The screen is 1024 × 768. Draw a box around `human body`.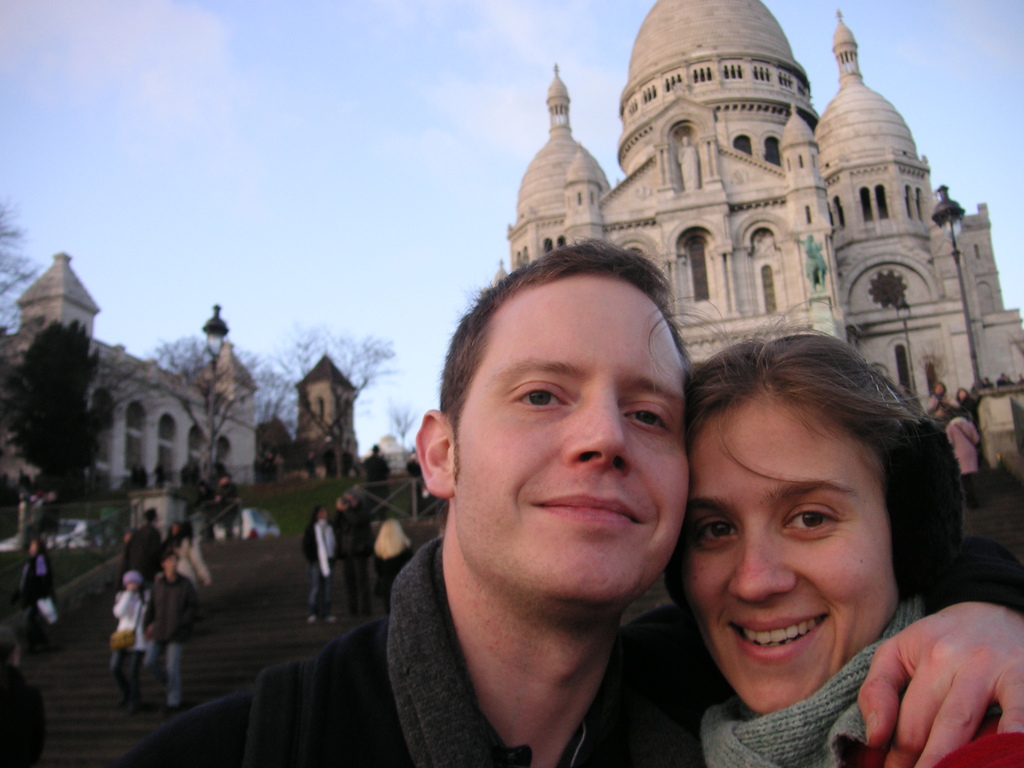
(x1=108, y1=589, x2=157, y2=706).
